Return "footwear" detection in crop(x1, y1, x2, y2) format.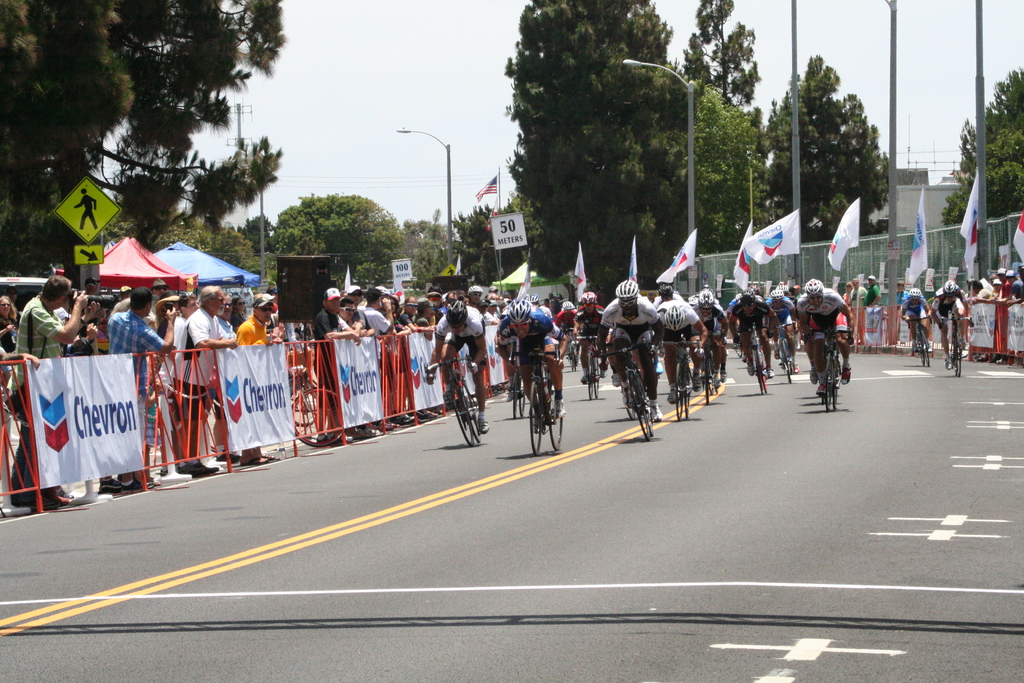
crop(714, 375, 723, 388).
